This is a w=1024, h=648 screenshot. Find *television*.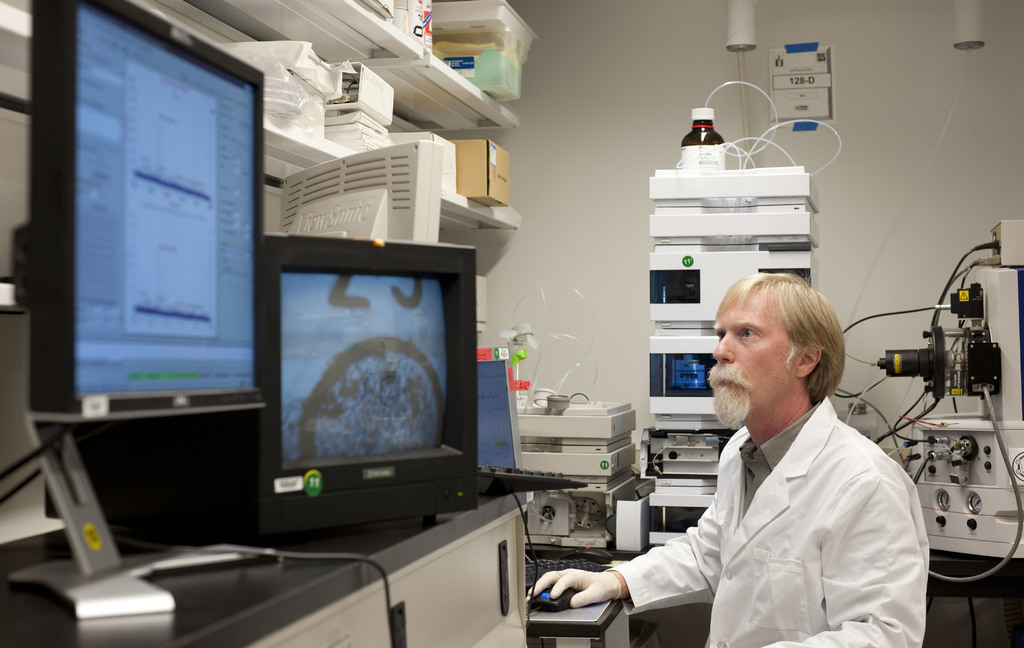
Bounding box: <bbox>26, 0, 268, 413</bbox>.
